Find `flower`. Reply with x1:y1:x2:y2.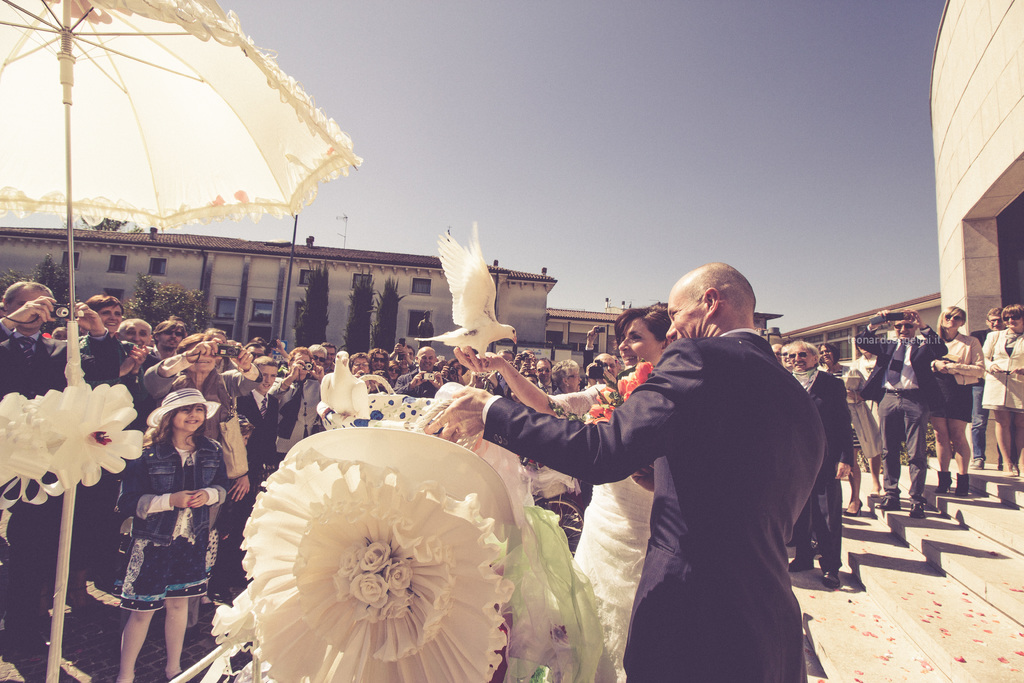
212:447:519:682.
